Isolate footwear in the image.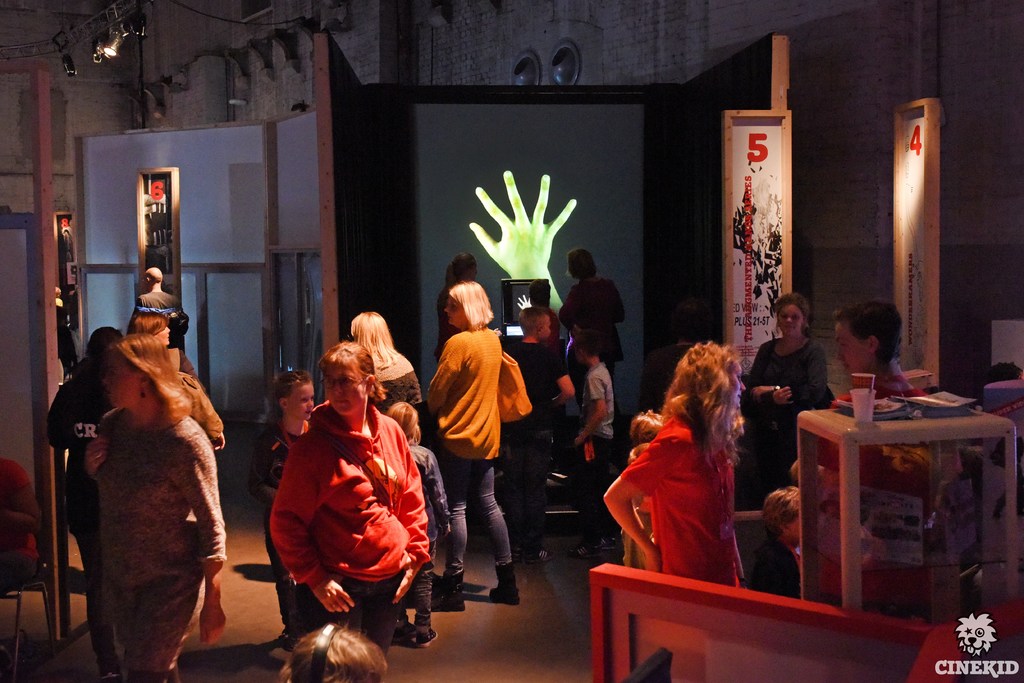
Isolated region: bbox=(437, 575, 466, 617).
